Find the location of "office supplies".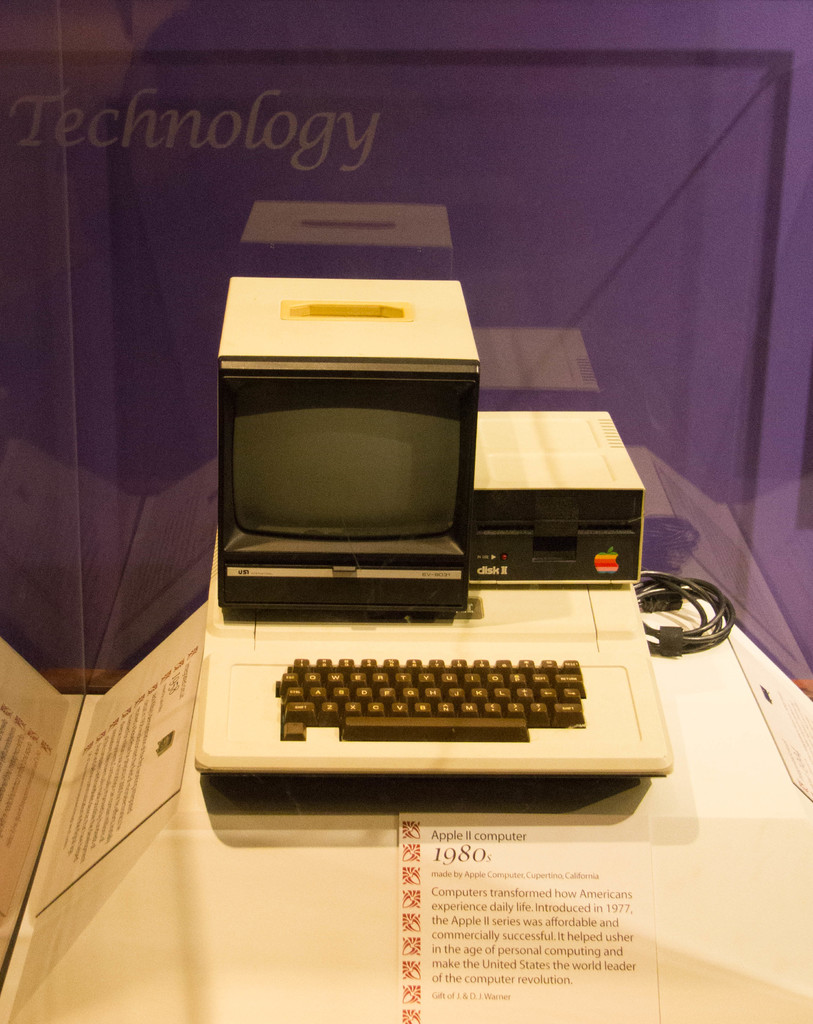
Location: select_region(207, 272, 672, 782).
